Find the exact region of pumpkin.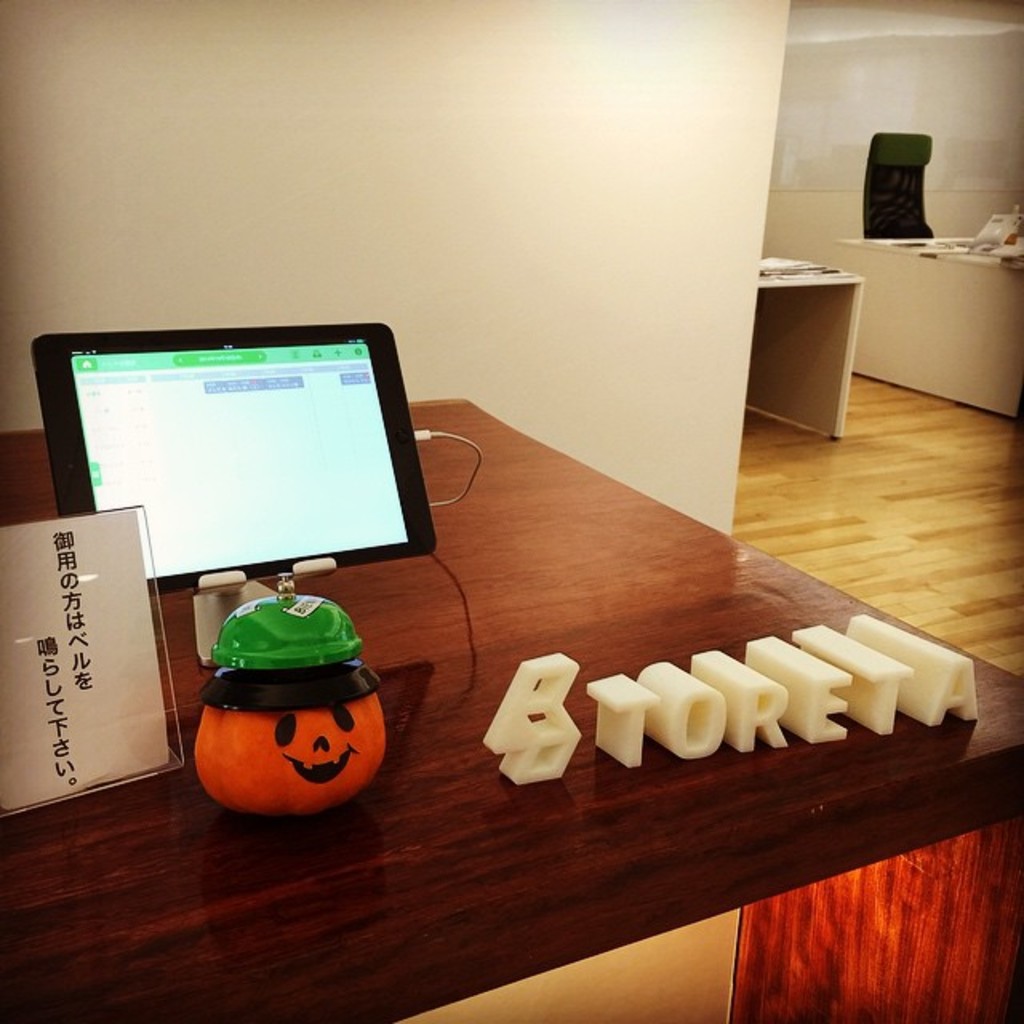
Exact region: <region>189, 586, 392, 819</region>.
